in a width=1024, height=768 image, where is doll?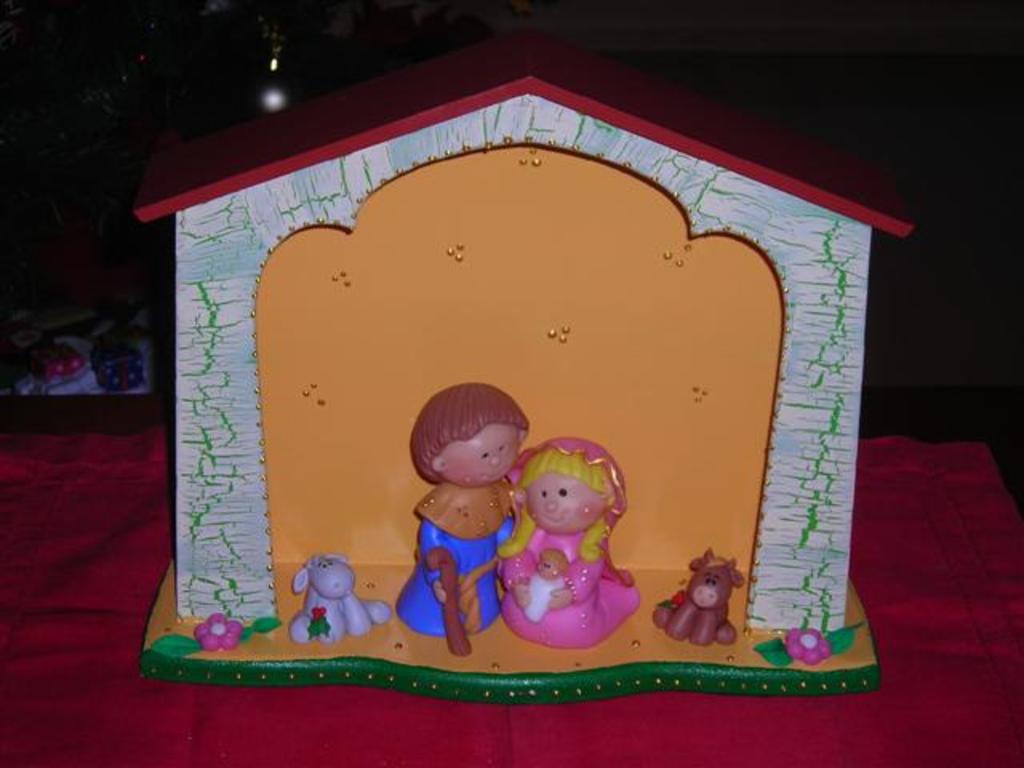
crop(410, 376, 518, 635).
